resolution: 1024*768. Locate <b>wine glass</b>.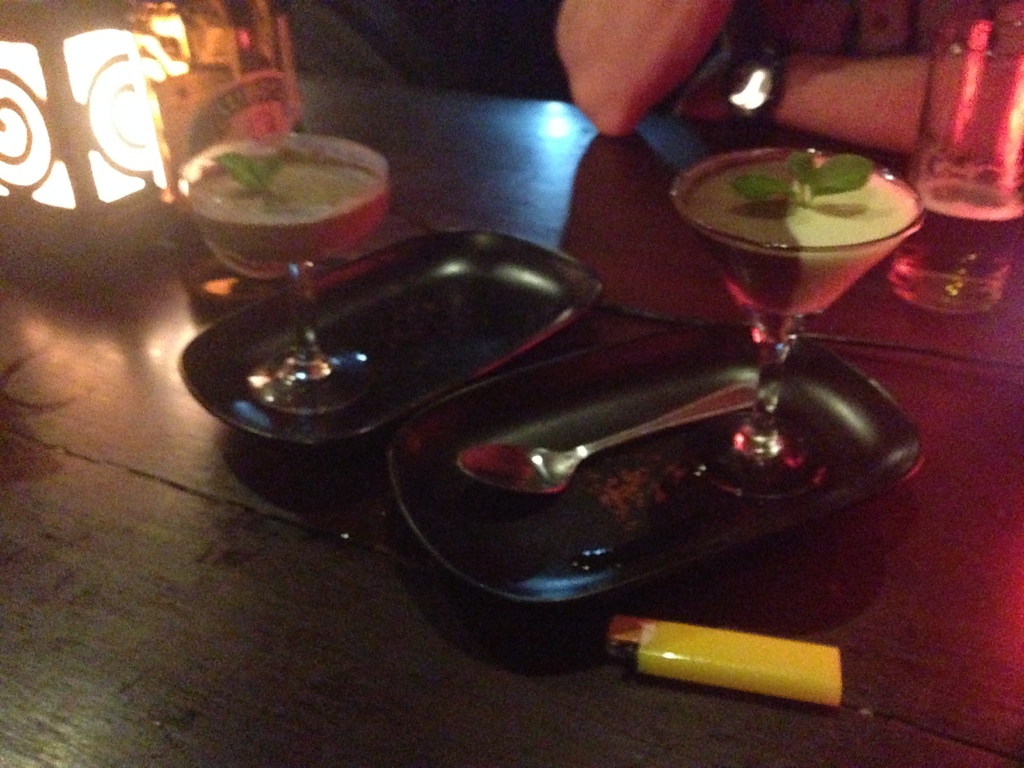
(x1=177, y1=132, x2=397, y2=415).
